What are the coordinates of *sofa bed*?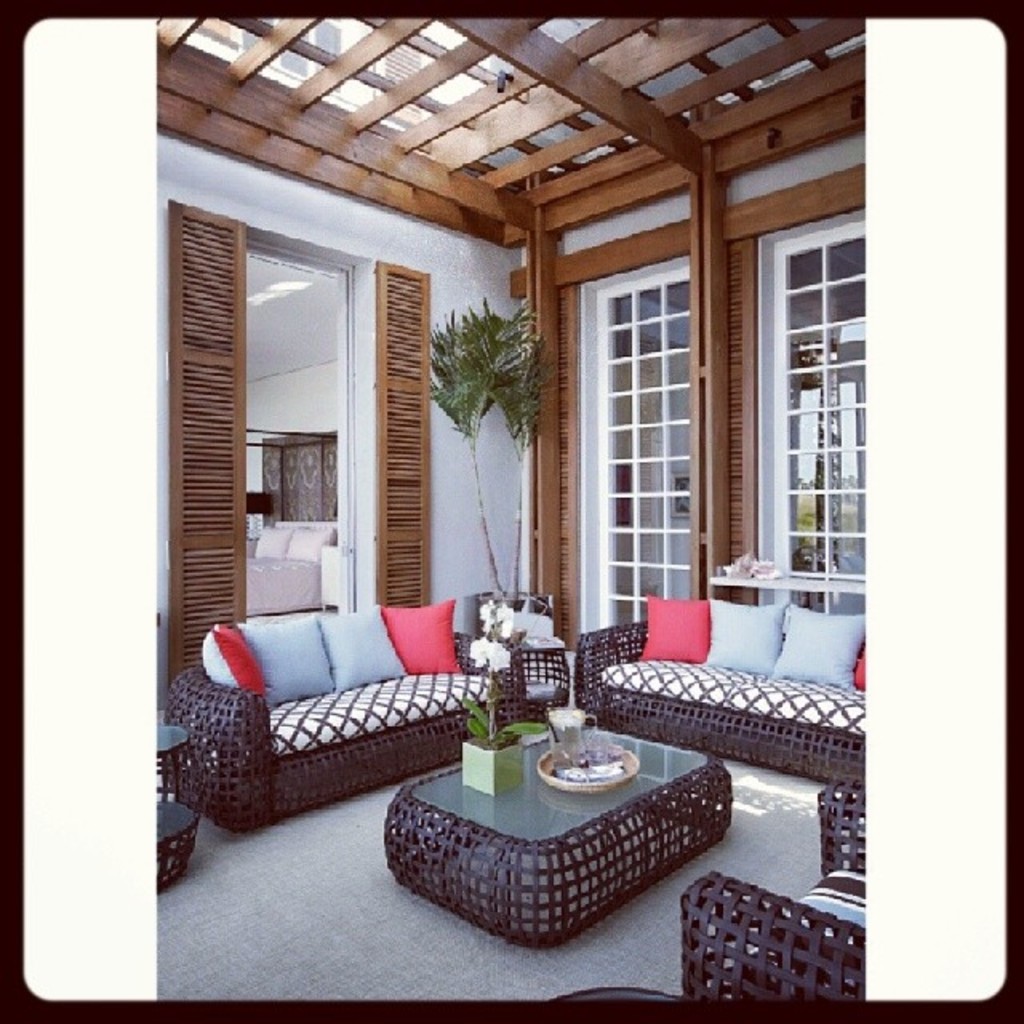
x1=573 y1=590 x2=866 y2=786.
